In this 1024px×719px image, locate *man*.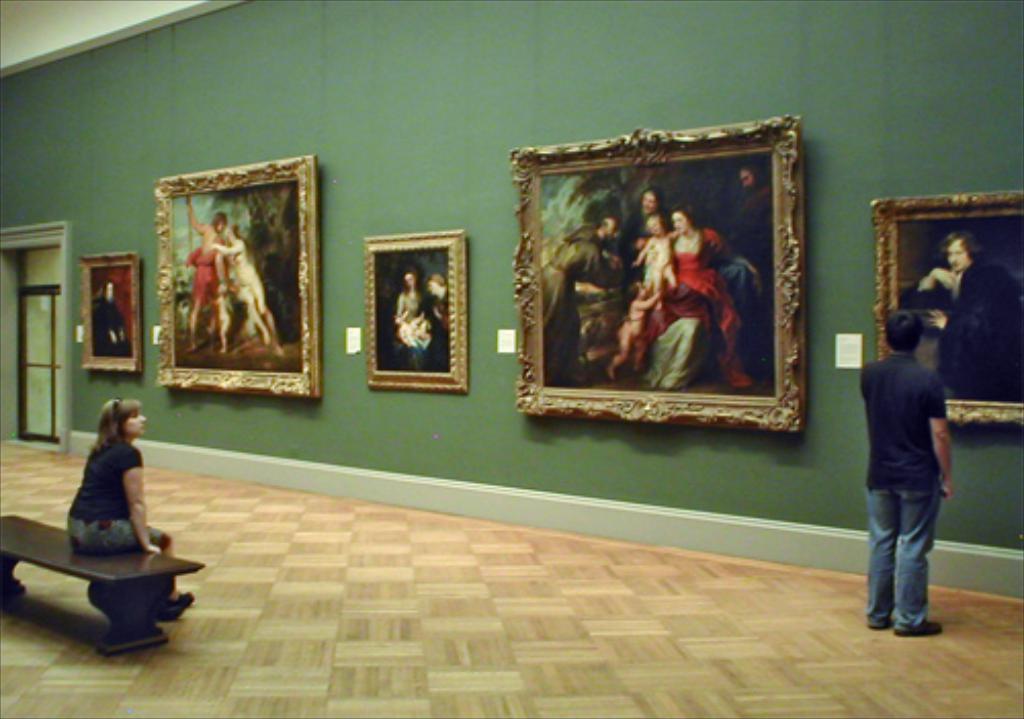
Bounding box: (182,205,229,356).
